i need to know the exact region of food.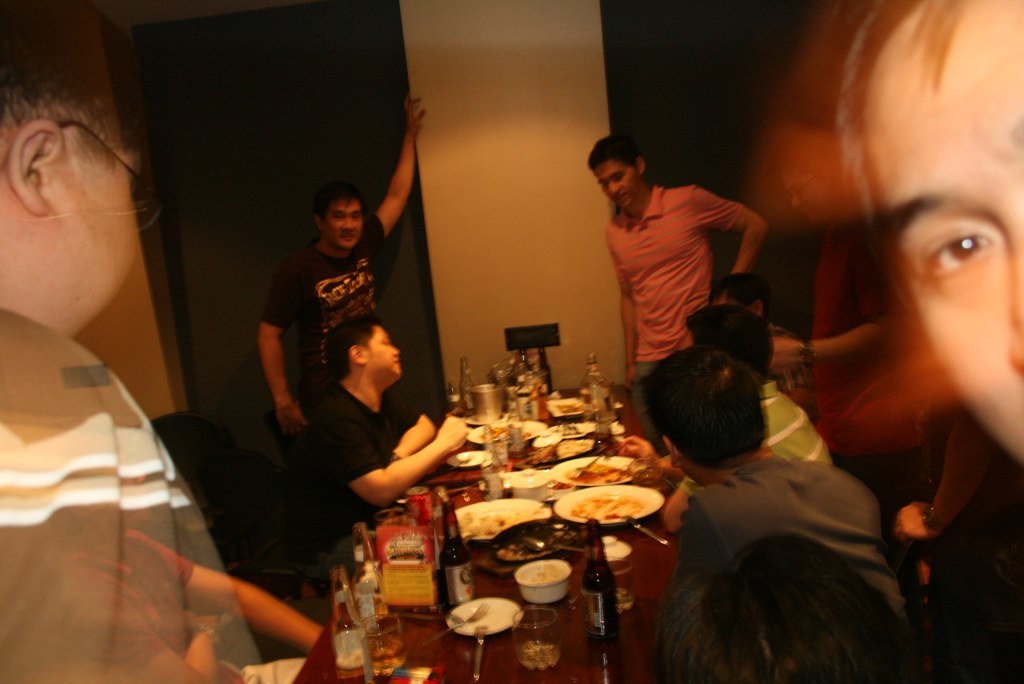
Region: l=528, t=562, r=573, b=586.
